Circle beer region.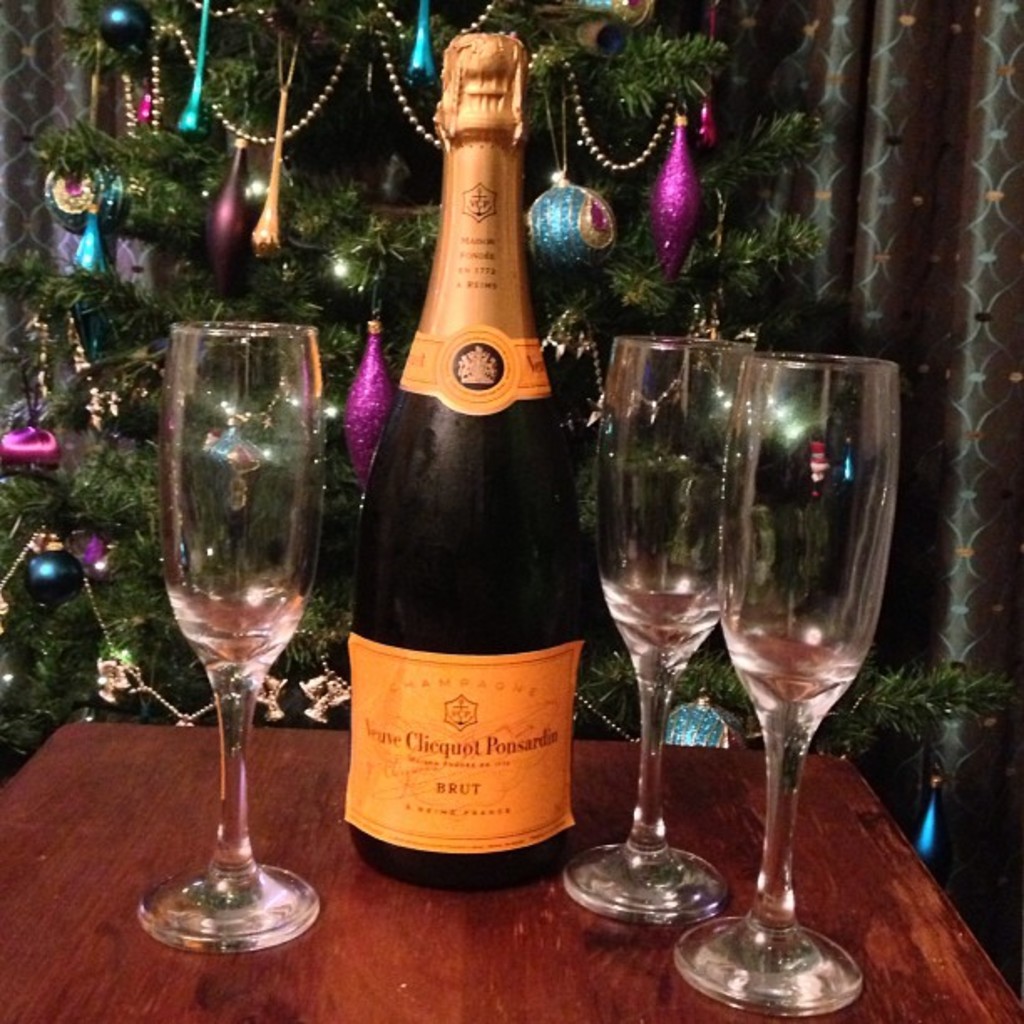
Region: region(586, 328, 755, 939).
